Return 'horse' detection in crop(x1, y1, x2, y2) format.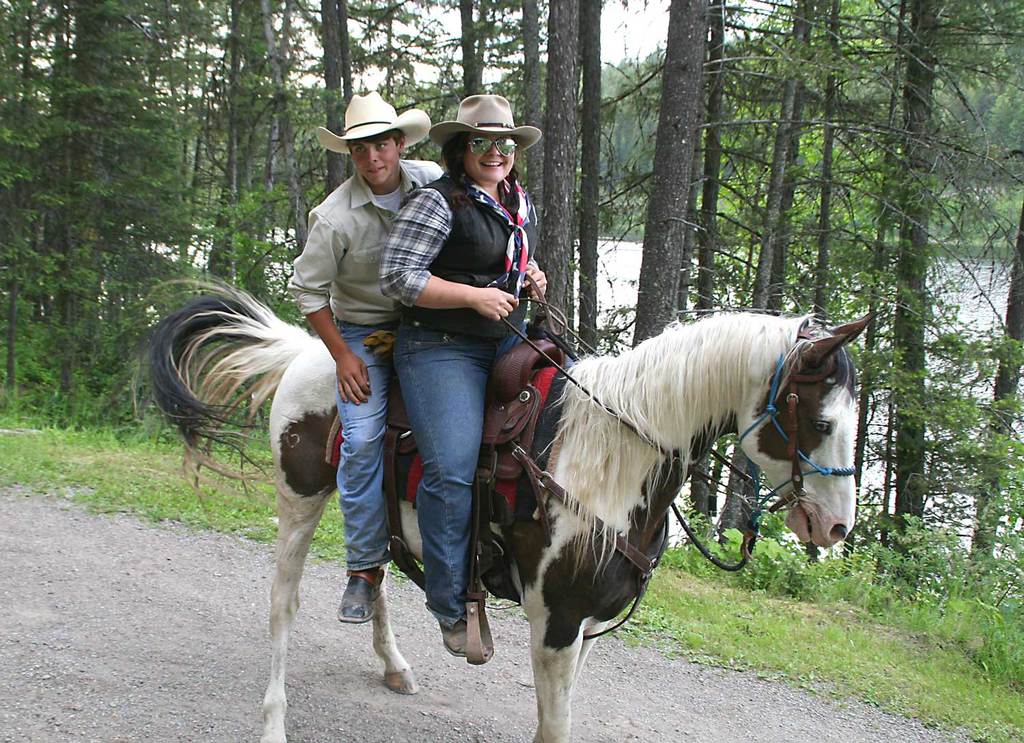
crop(126, 270, 881, 742).
